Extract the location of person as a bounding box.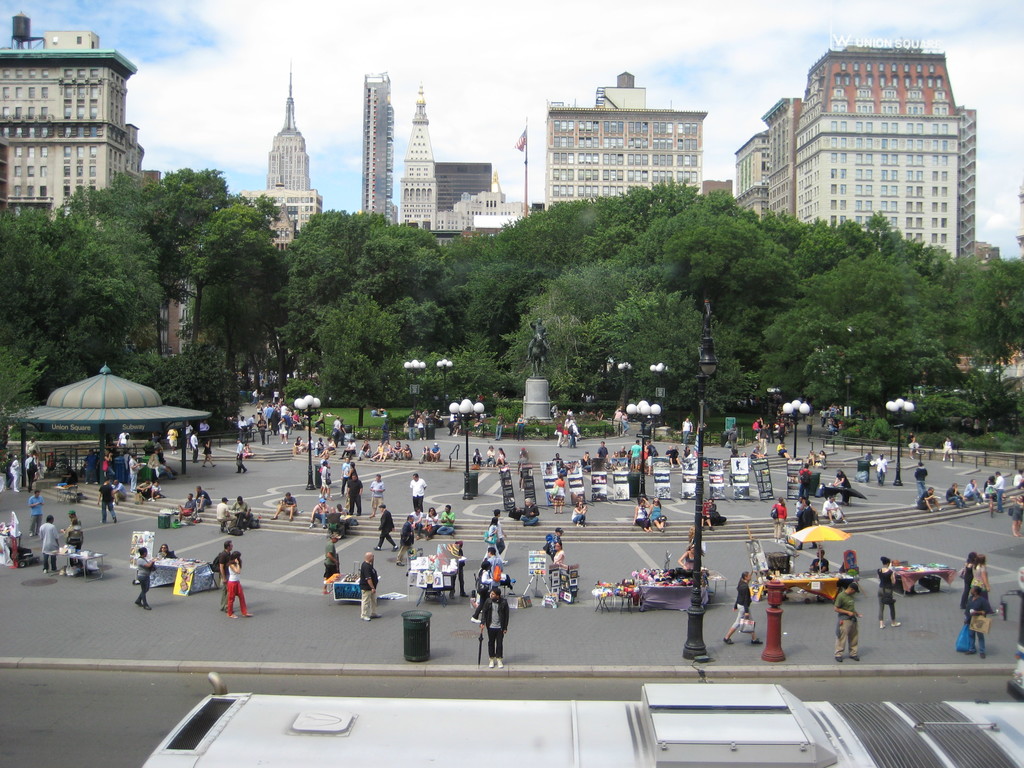
BBox(100, 478, 118, 524).
